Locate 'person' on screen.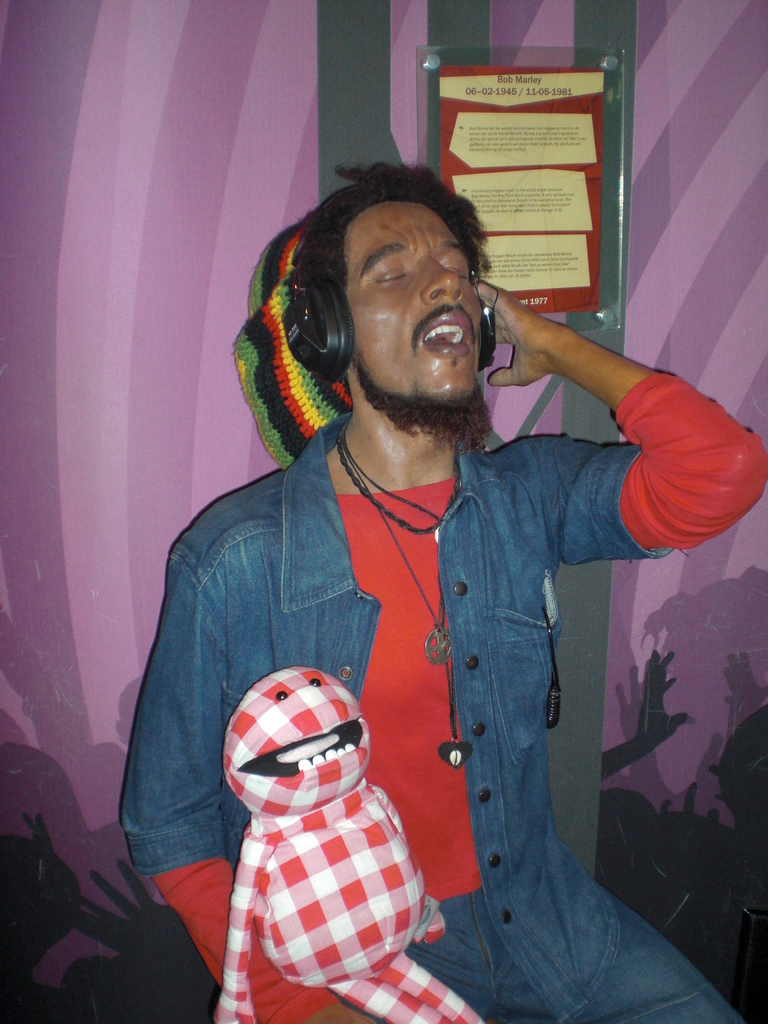
On screen at detection(134, 138, 716, 1004).
